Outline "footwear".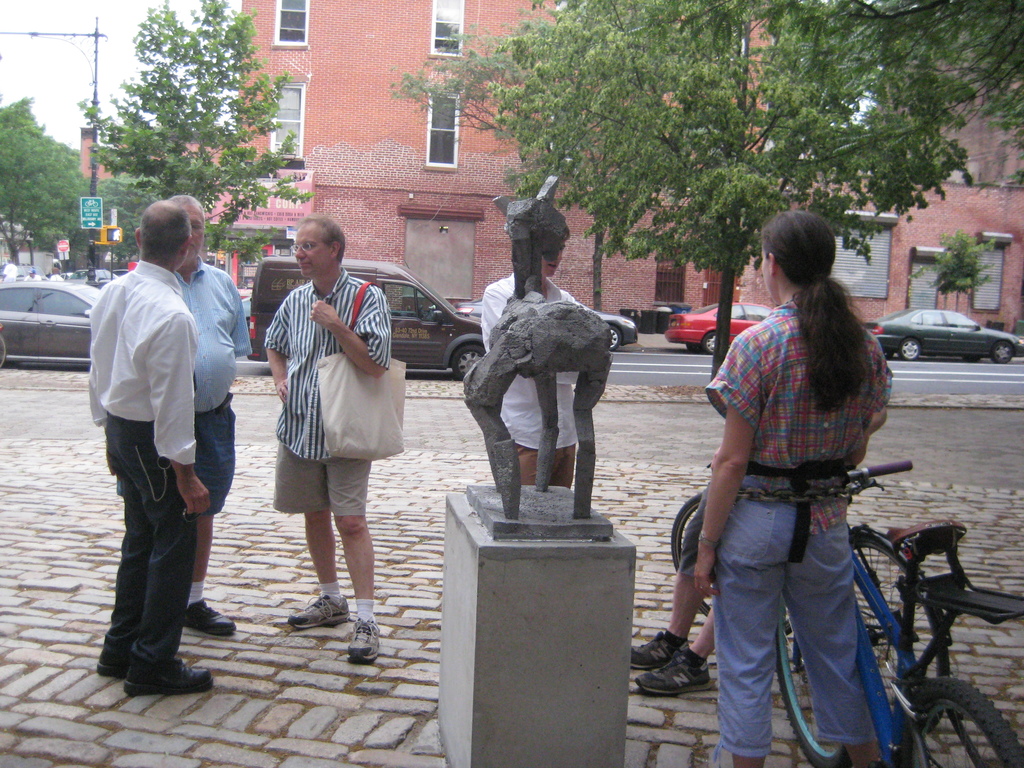
Outline: <region>632, 630, 680, 673</region>.
